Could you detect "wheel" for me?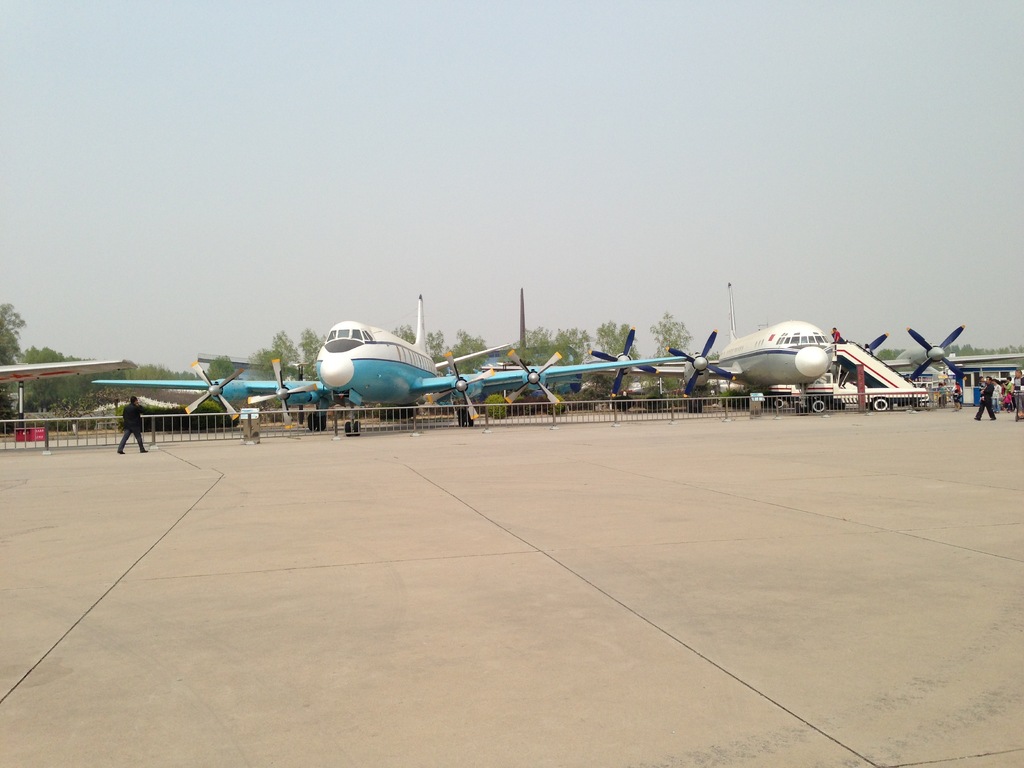
Detection result: detection(687, 401, 695, 413).
